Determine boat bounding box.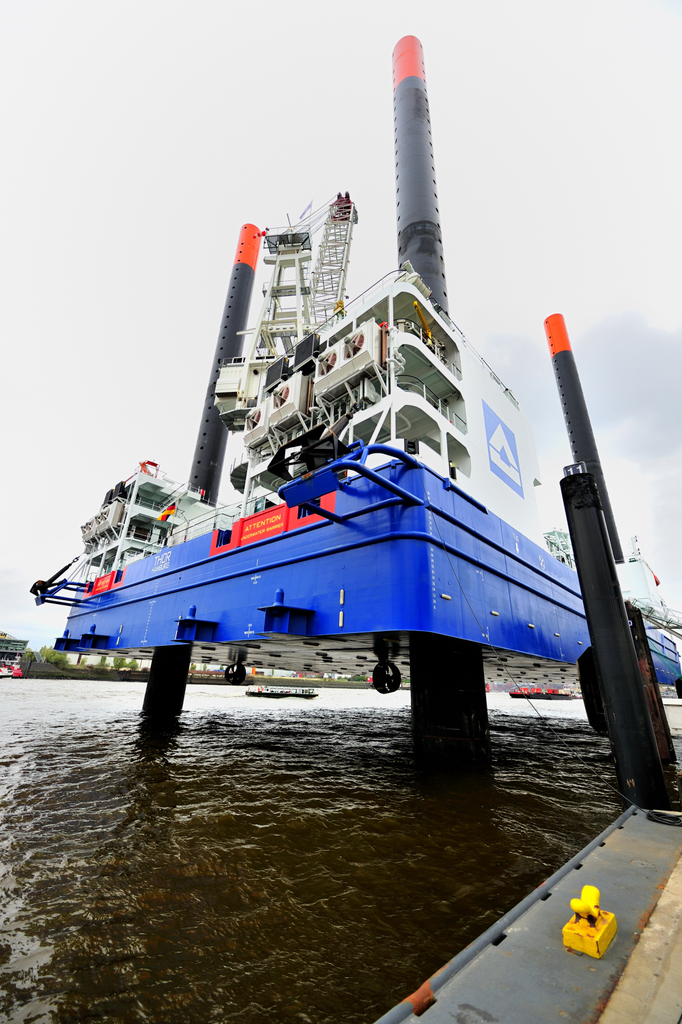
Determined: [245, 689, 317, 698].
